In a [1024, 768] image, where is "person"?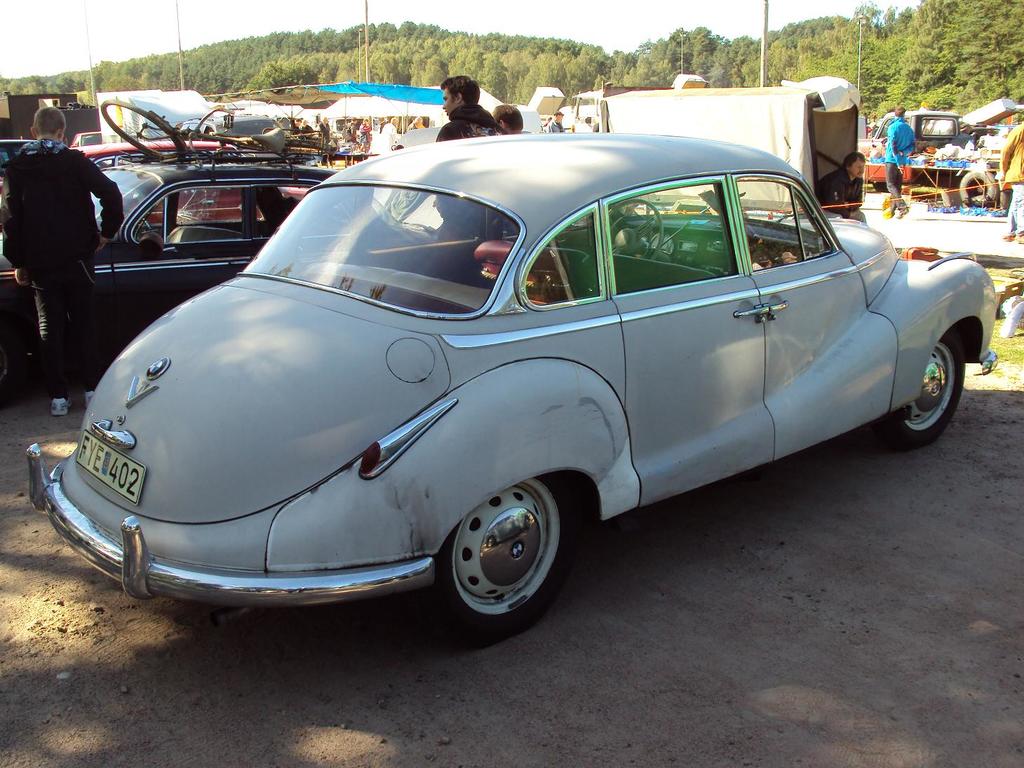
bbox=(13, 88, 112, 375).
